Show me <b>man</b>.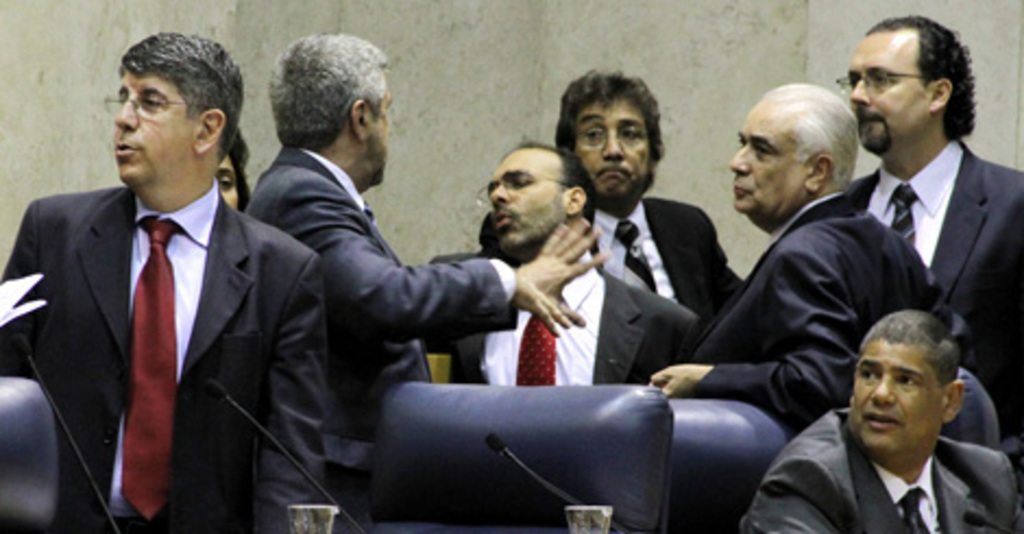
<b>man</b> is here: region(477, 63, 749, 336).
